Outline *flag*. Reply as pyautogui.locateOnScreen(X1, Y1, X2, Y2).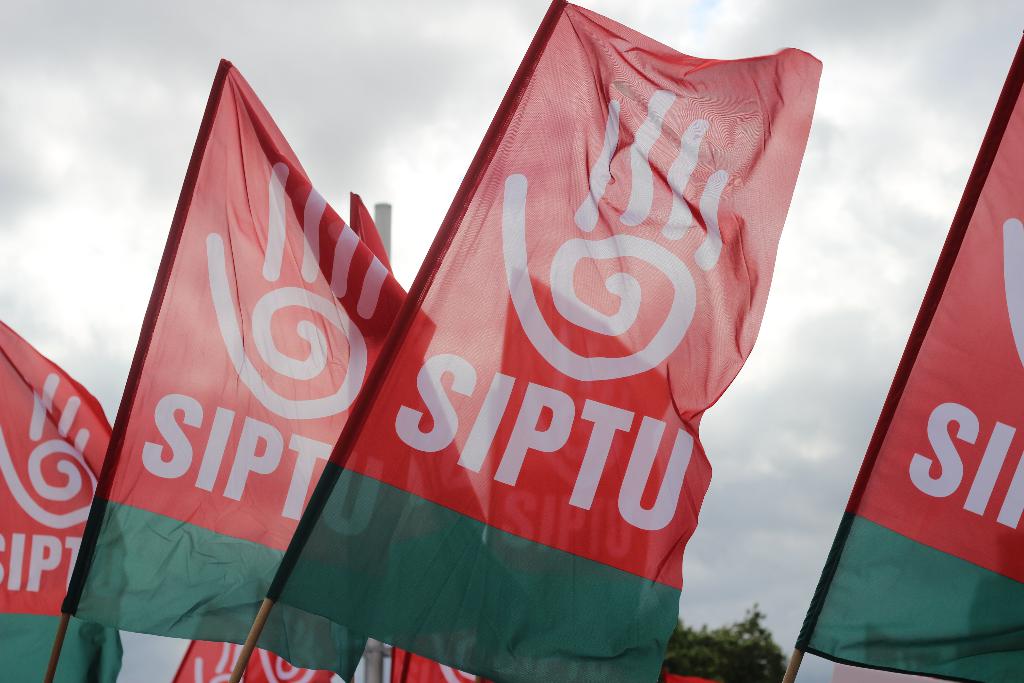
pyautogui.locateOnScreen(811, 20, 1023, 682).
